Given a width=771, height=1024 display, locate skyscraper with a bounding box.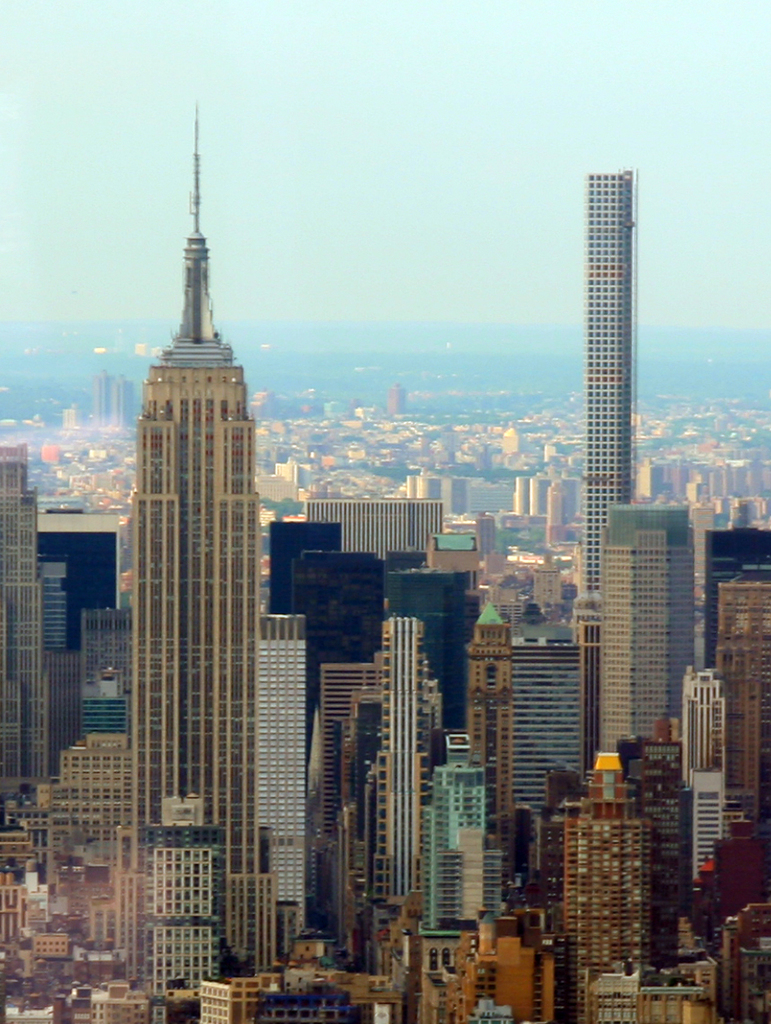
Located: 412, 526, 490, 617.
